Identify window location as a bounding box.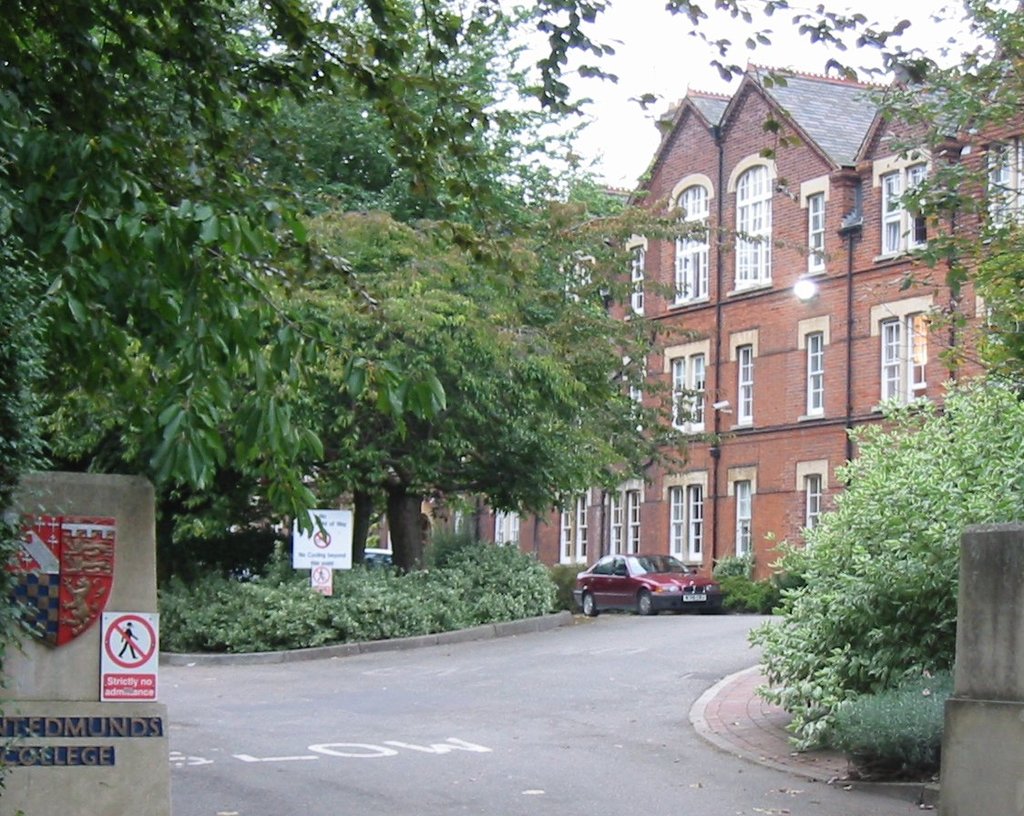
(598, 482, 648, 555).
